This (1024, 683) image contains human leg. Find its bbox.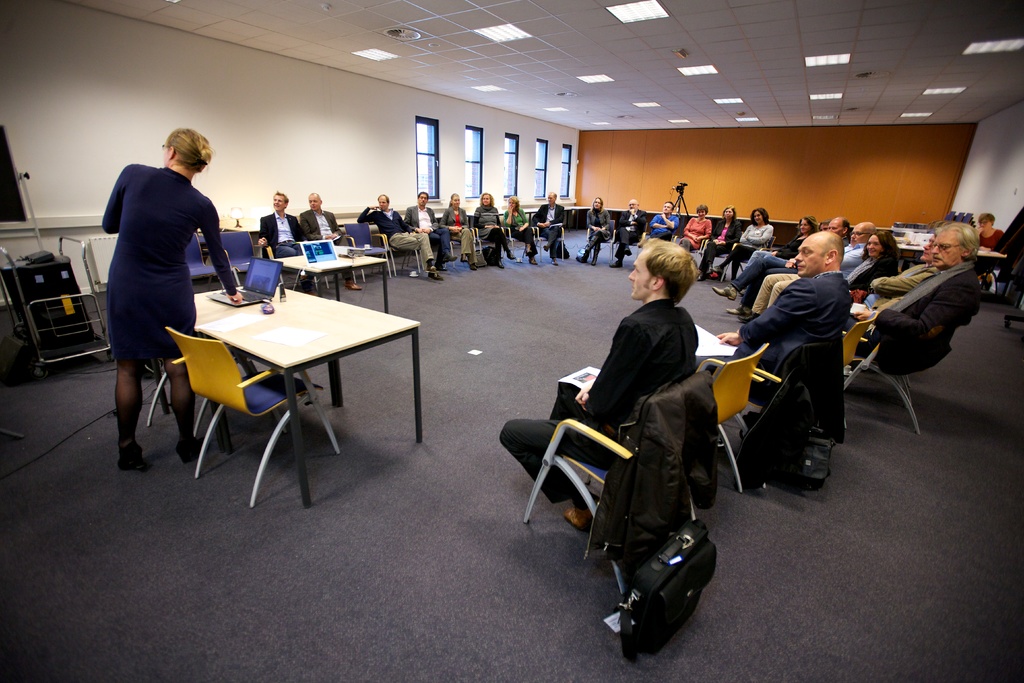
left=115, top=358, right=144, bottom=460.
